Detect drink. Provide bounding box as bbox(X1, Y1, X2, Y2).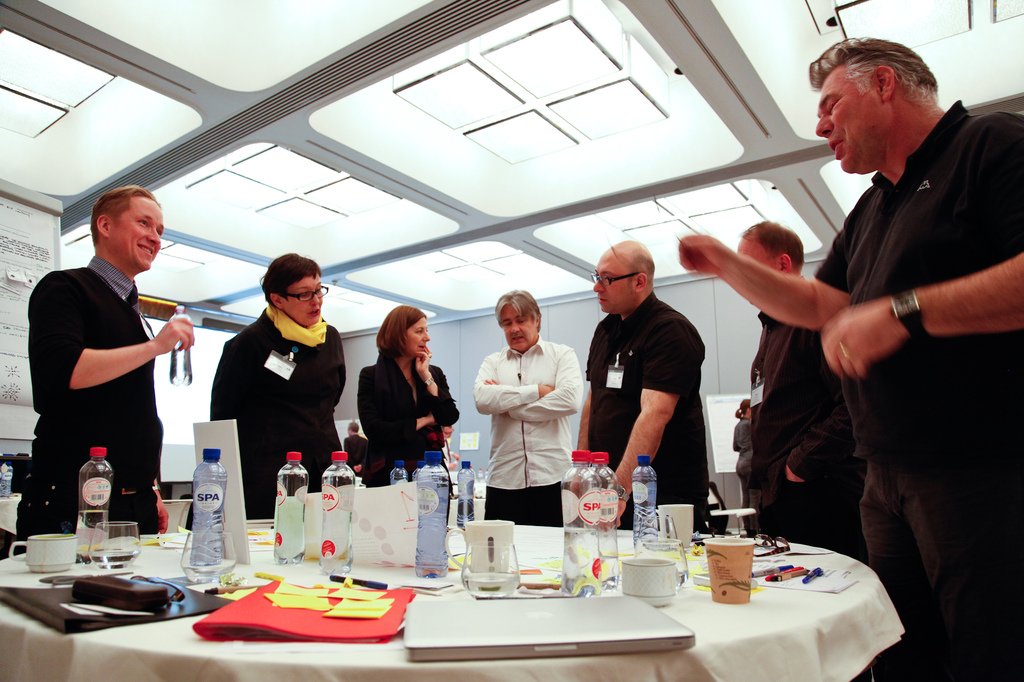
bbox(272, 452, 306, 566).
